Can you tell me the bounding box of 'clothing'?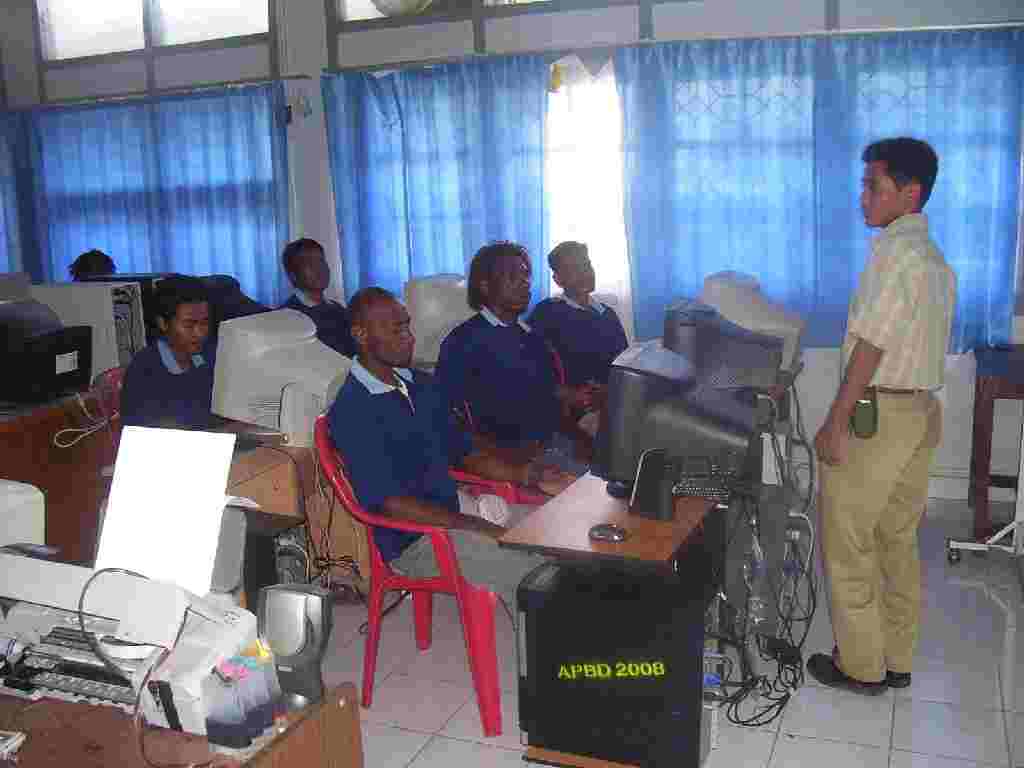
(282, 284, 359, 356).
